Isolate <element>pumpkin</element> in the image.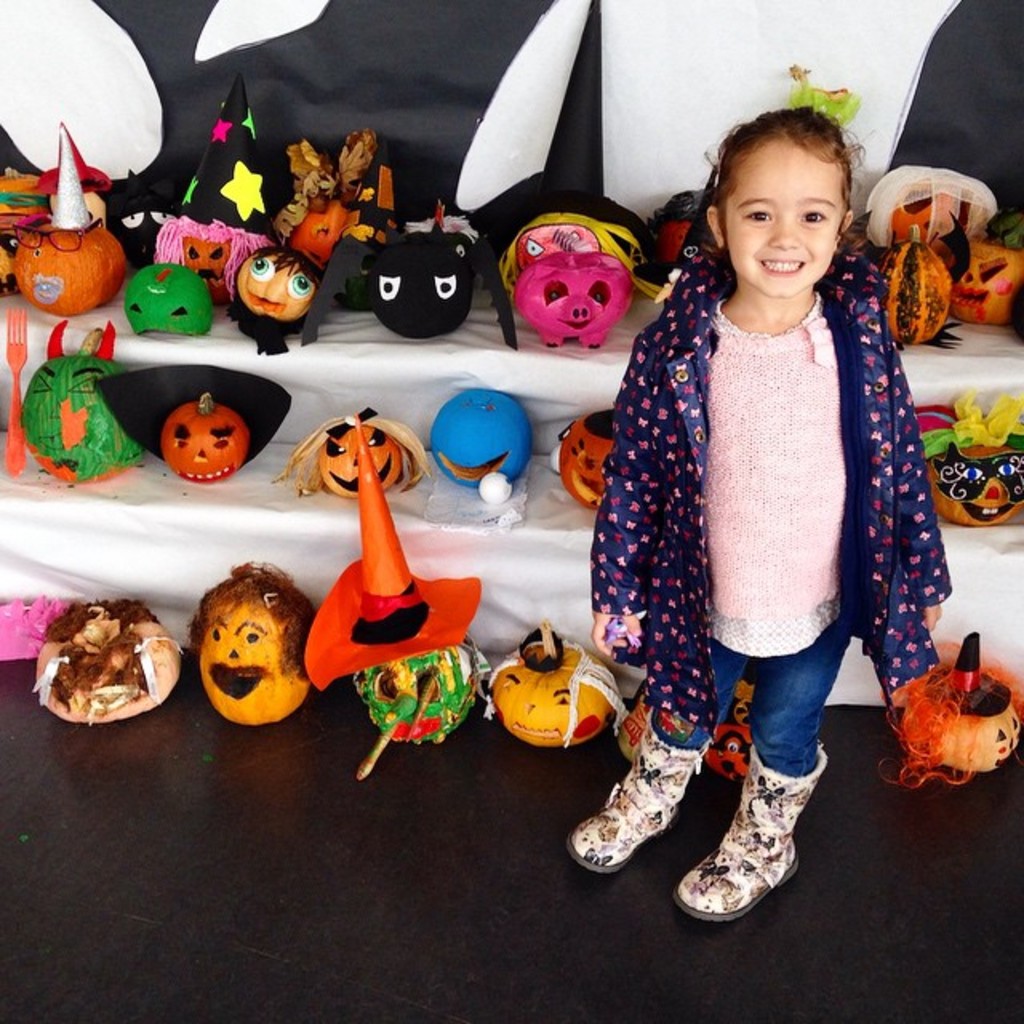
Isolated region: crop(872, 214, 950, 346).
